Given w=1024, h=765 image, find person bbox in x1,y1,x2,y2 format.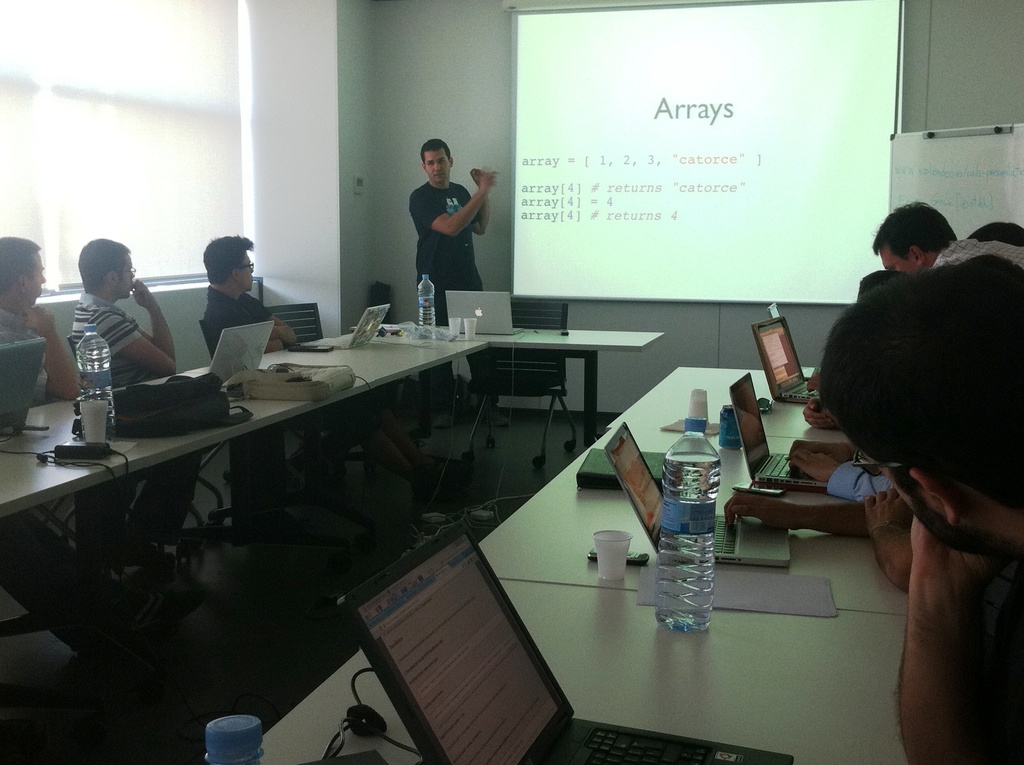
72,241,198,543.
